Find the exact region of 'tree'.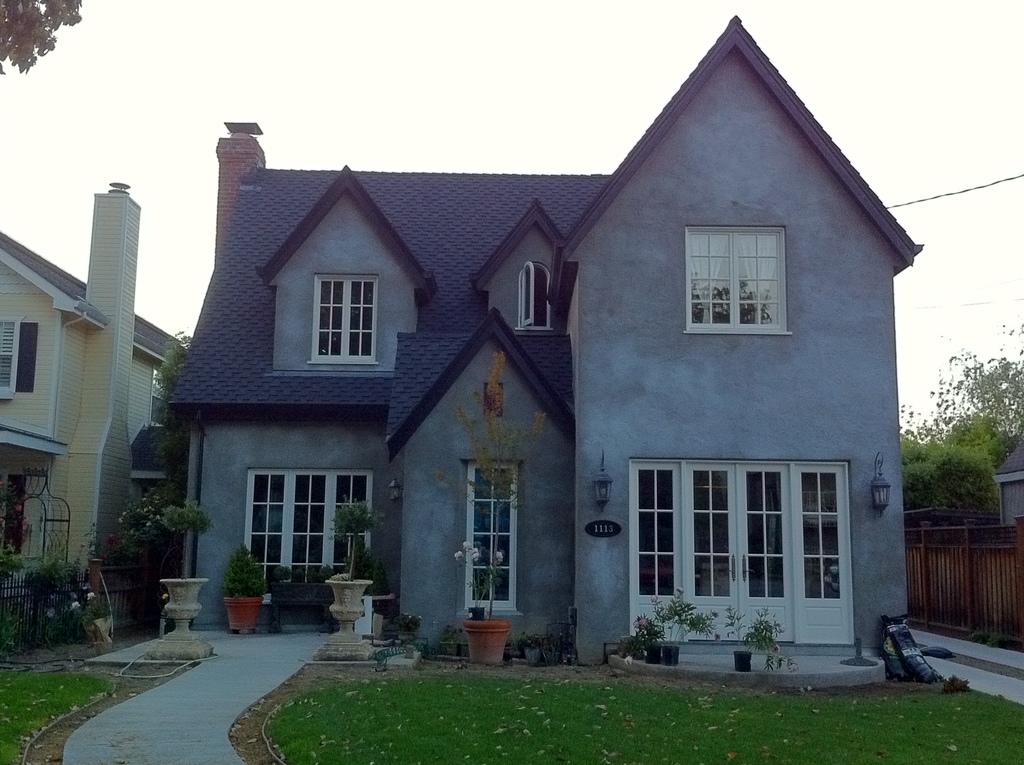
Exact region: <bbox>147, 325, 194, 564</bbox>.
